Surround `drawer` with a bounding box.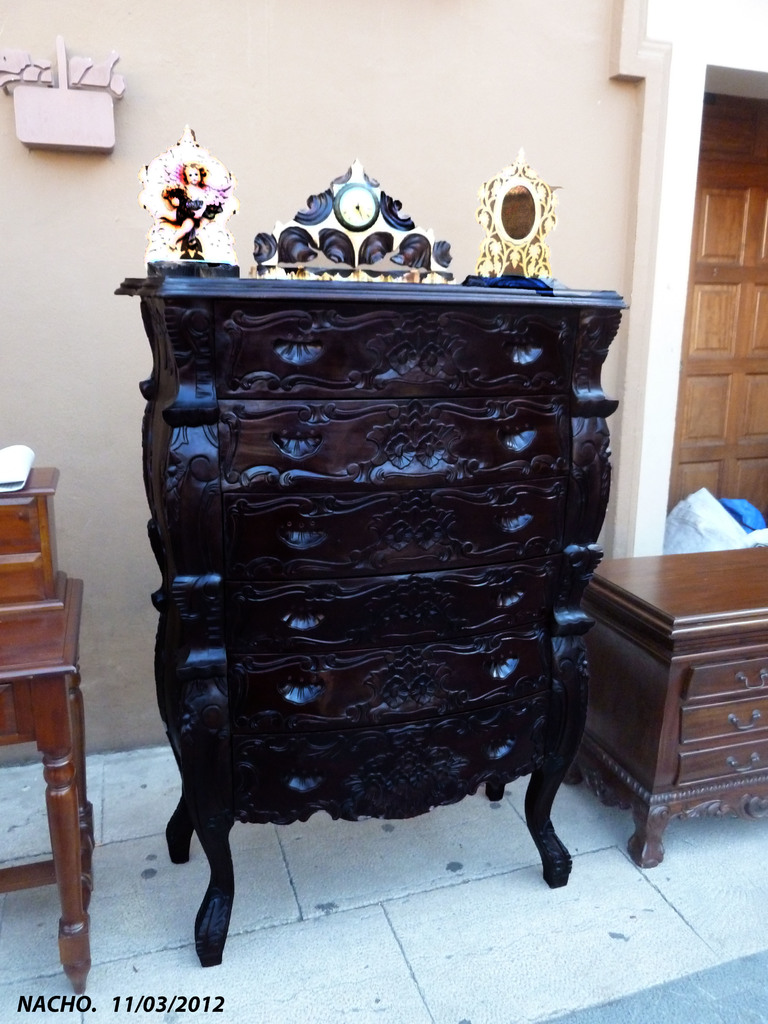
box(227, 693, 557, 826).
